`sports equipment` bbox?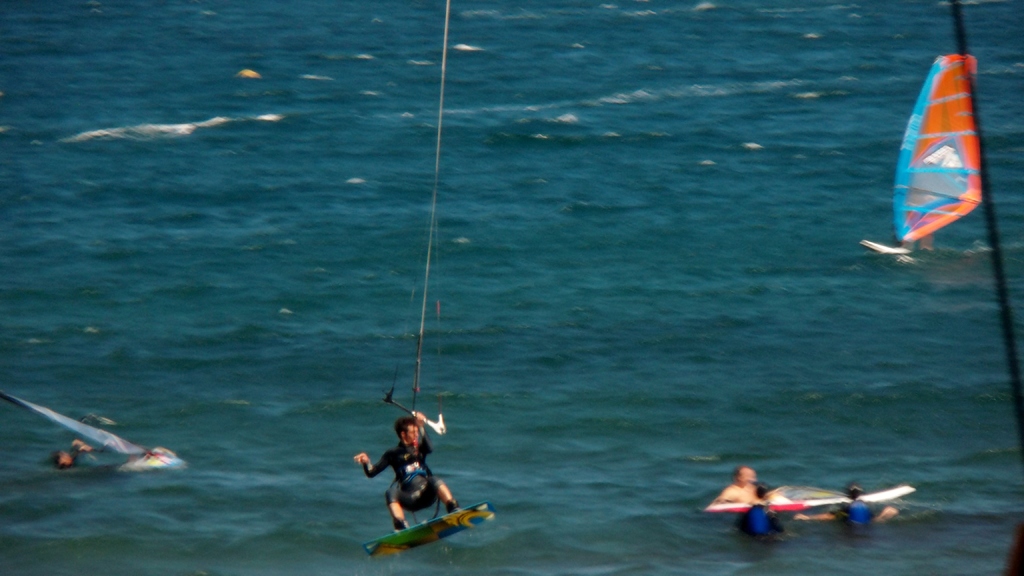
box(710, 482, 912, 519)
